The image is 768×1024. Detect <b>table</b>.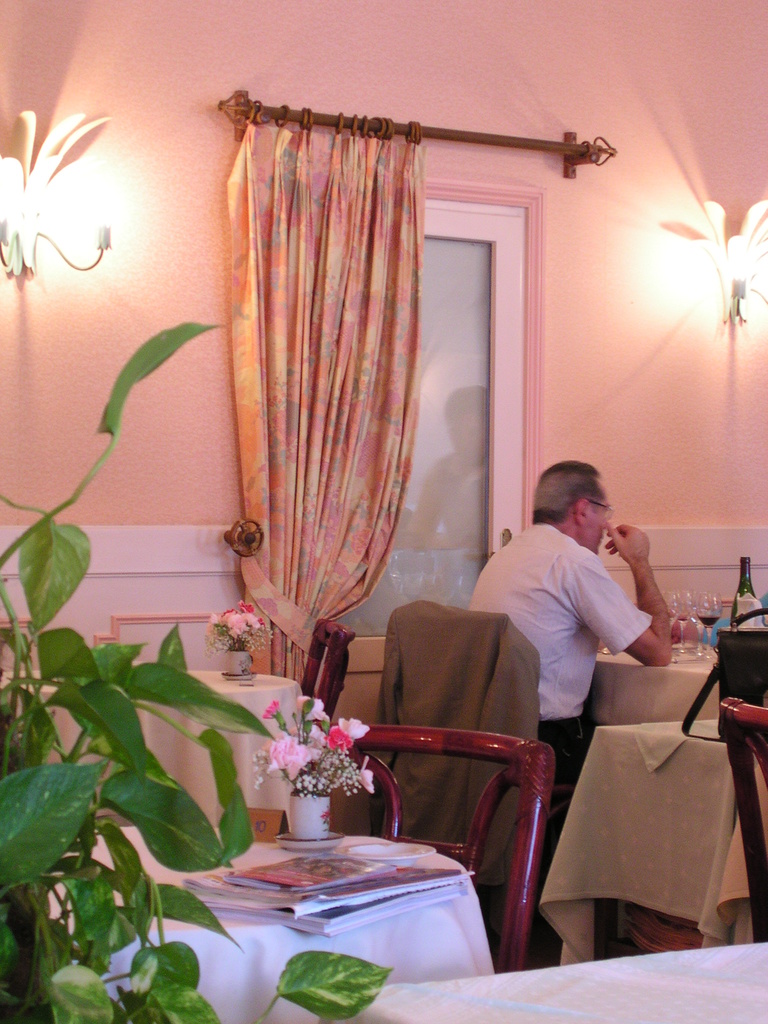
Detection: {"x1": 585, "y1": 634, "x2": 723, "y2": 743}.
